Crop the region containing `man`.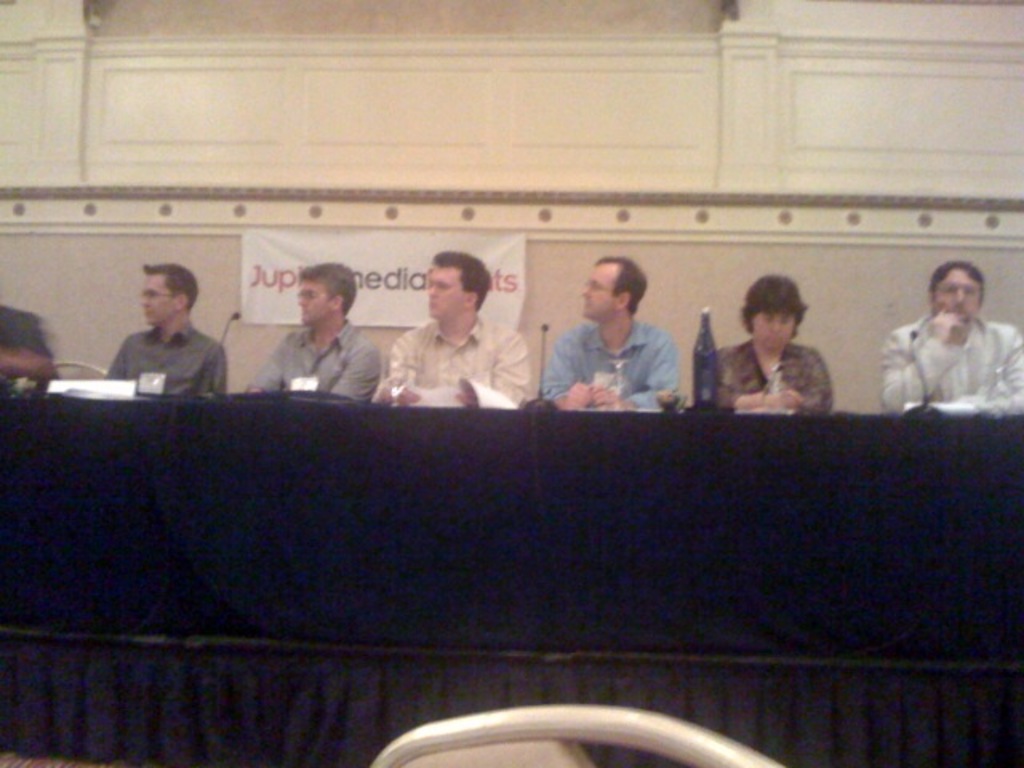
Crop region: rect(243, 259, 381, 400).
